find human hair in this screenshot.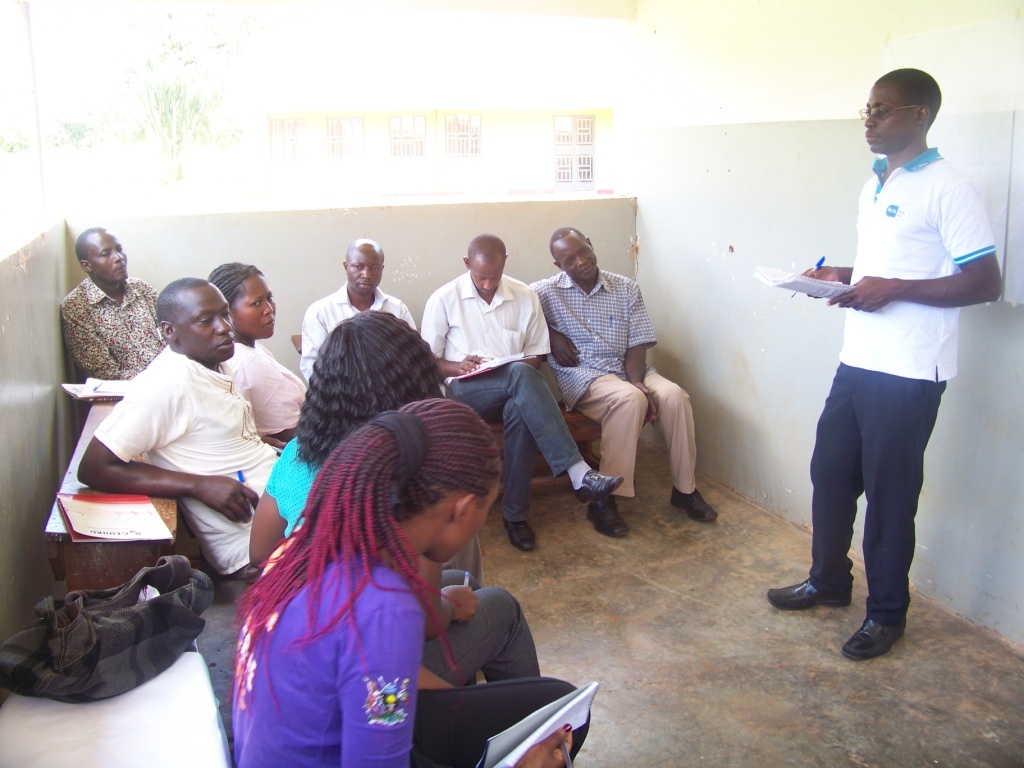
The bounding box for human hair is 210 263 270 307.
